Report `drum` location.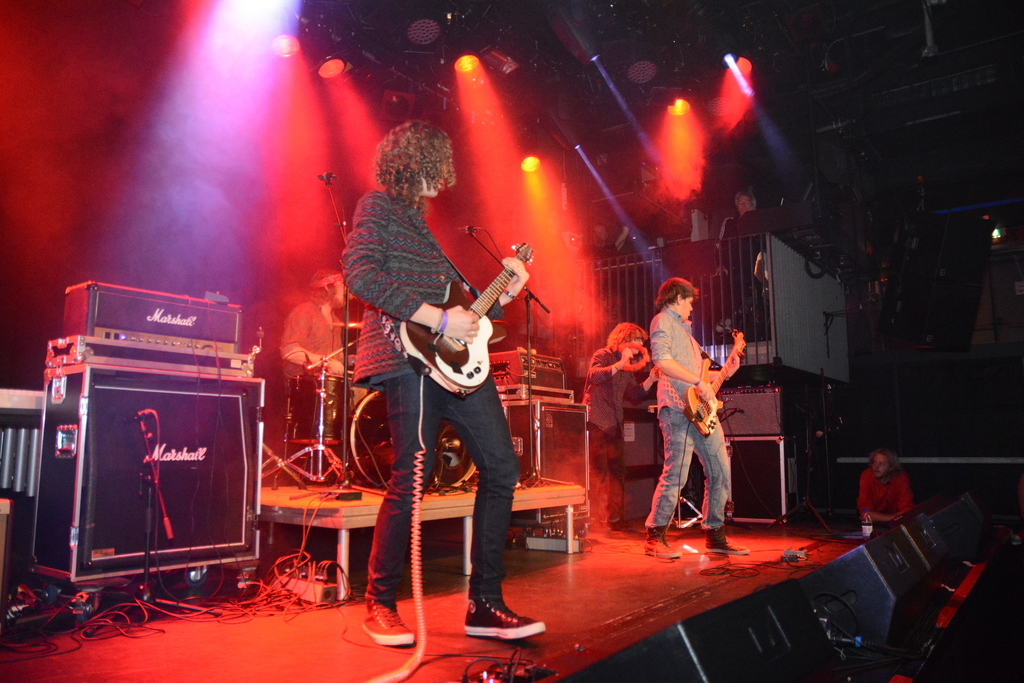
Report: 348,390,479,490.
